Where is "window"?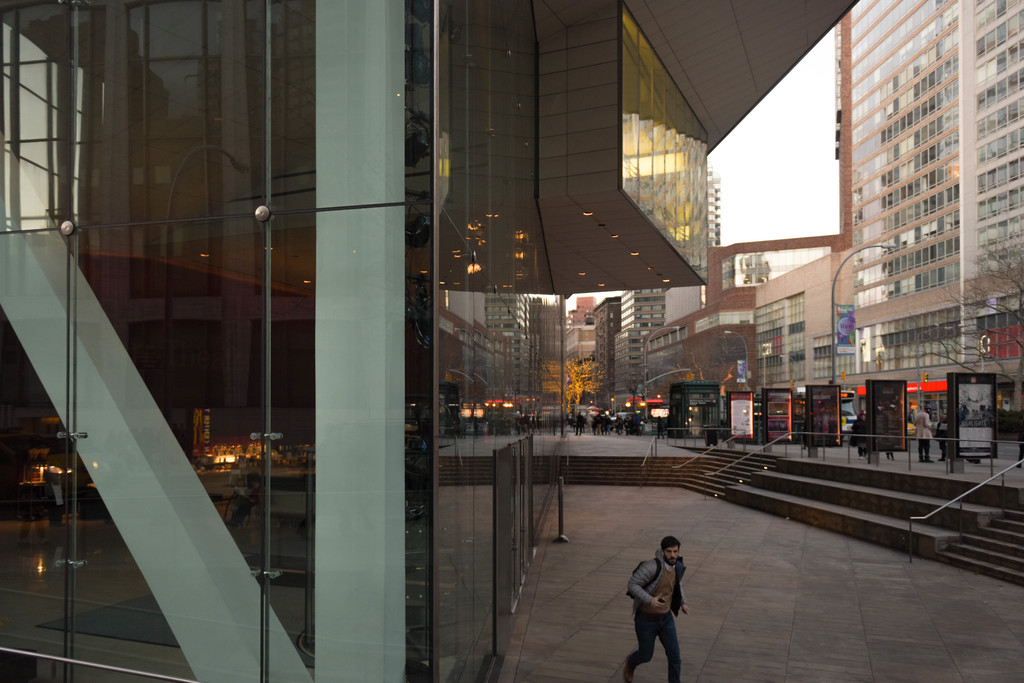
bbox(852, 274, 956, 301).
